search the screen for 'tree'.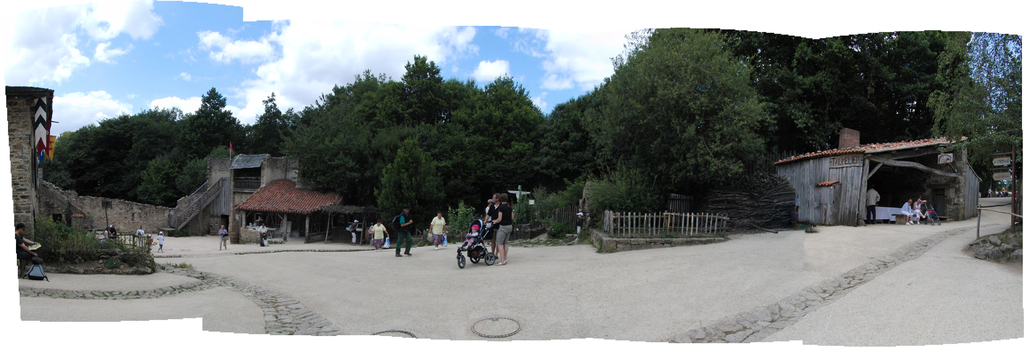
Found at select_region(337, 42, 524, 233).
